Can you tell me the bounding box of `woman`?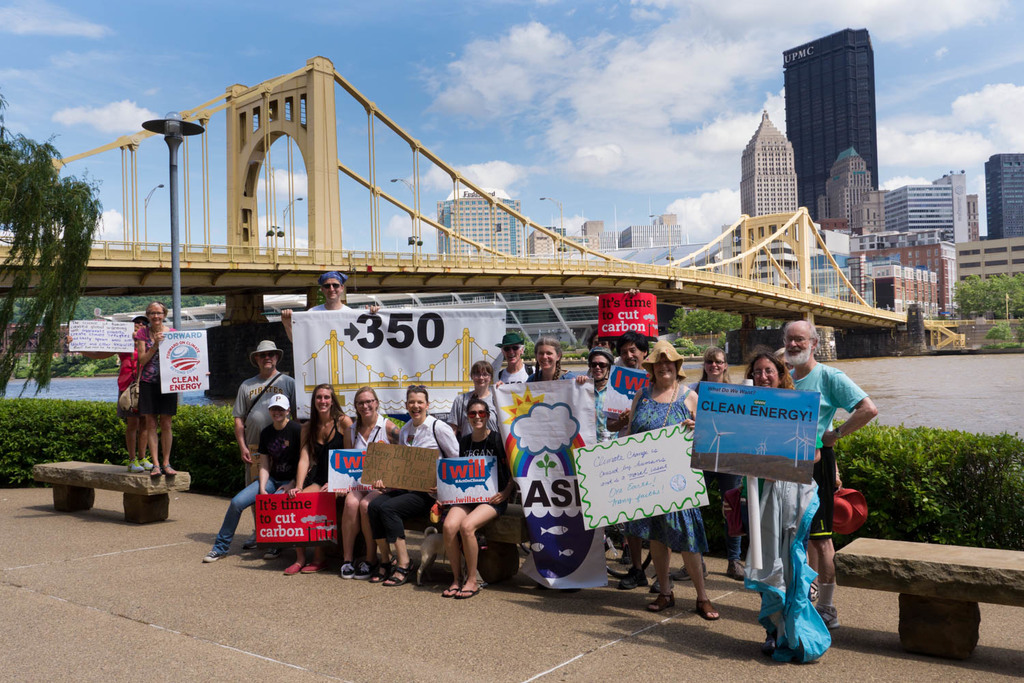
523,335,595,389.
